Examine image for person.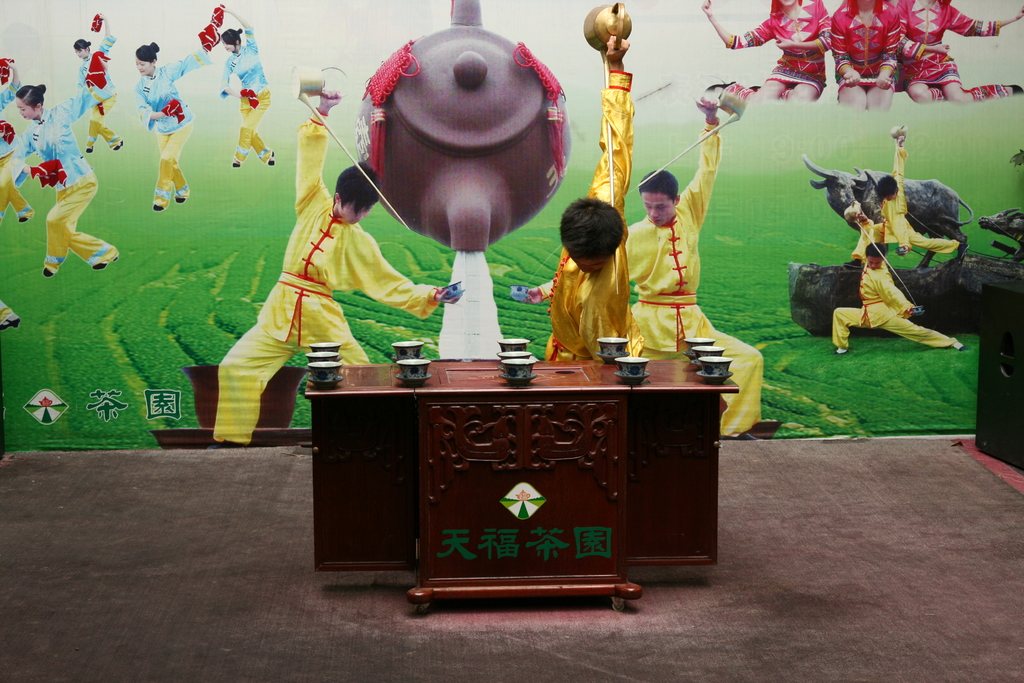
Examination result: rect(220, 10, 274, 164).
